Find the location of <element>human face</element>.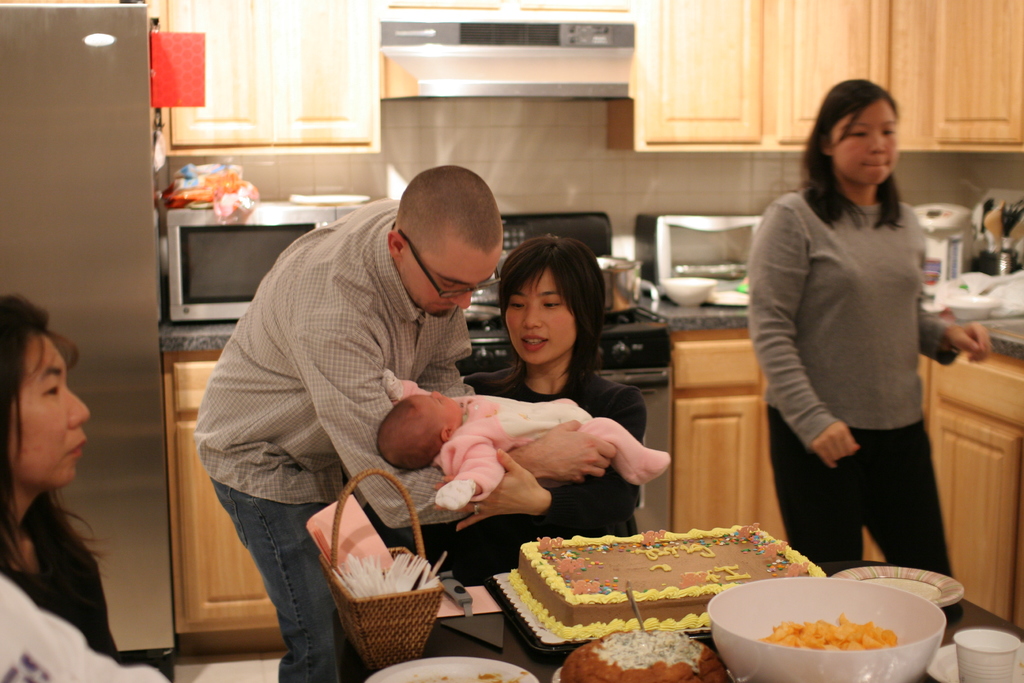
Location: (395, 238, 504, 318).
